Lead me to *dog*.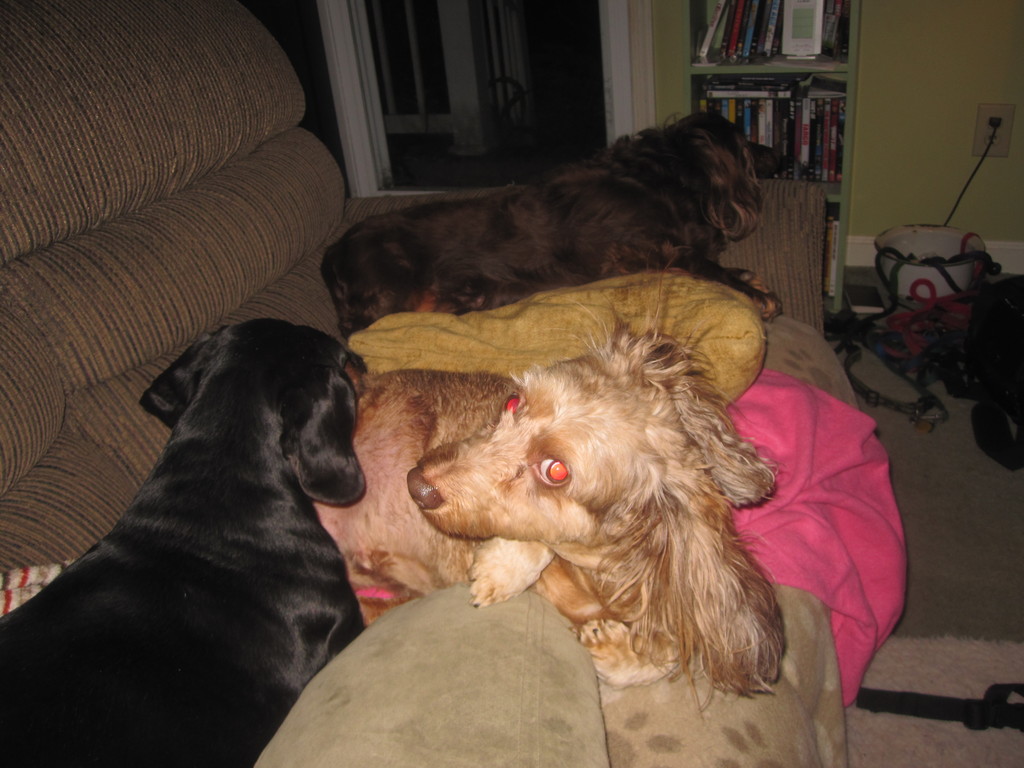
Lead to [0, 317, 369, 767].
